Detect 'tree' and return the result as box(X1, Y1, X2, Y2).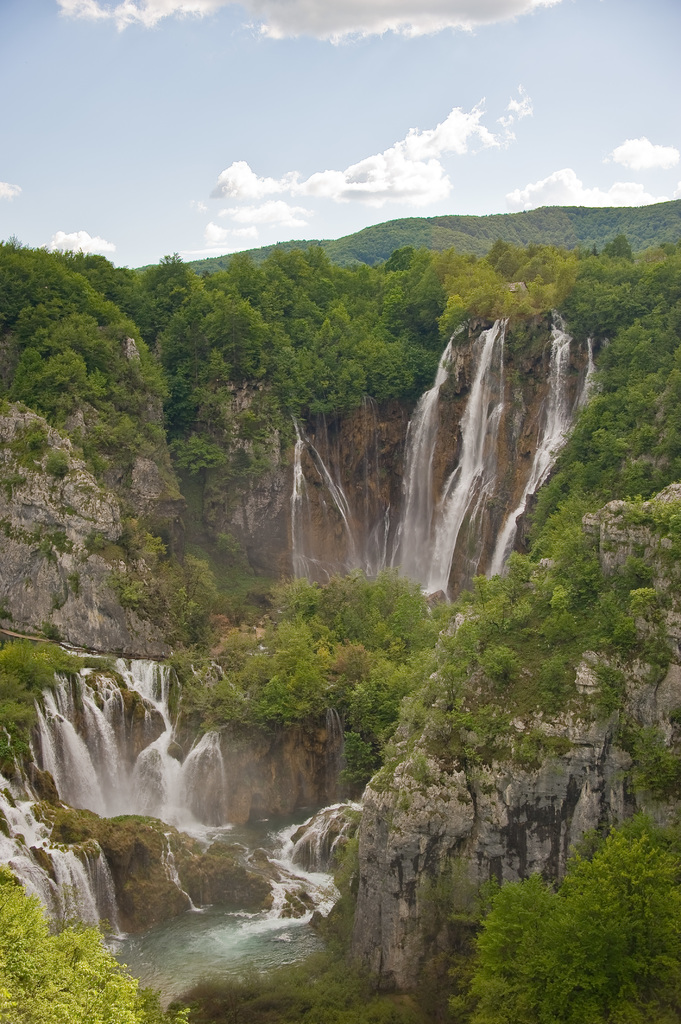
box(172, 566, 454, 791).
